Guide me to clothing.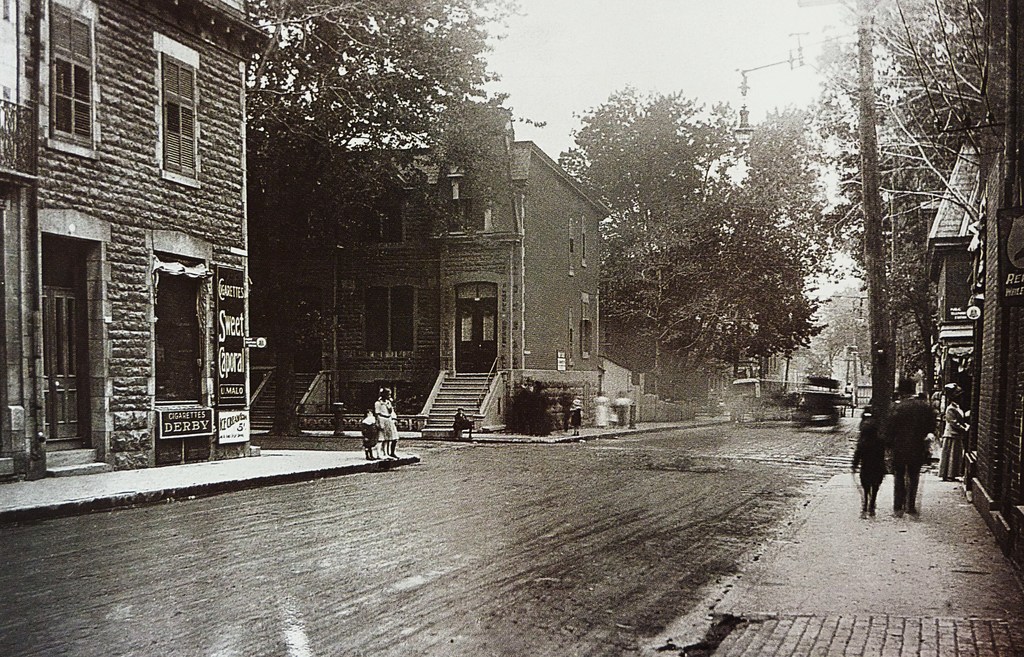
Guidance: select_region(376, 394, 401, 440).
